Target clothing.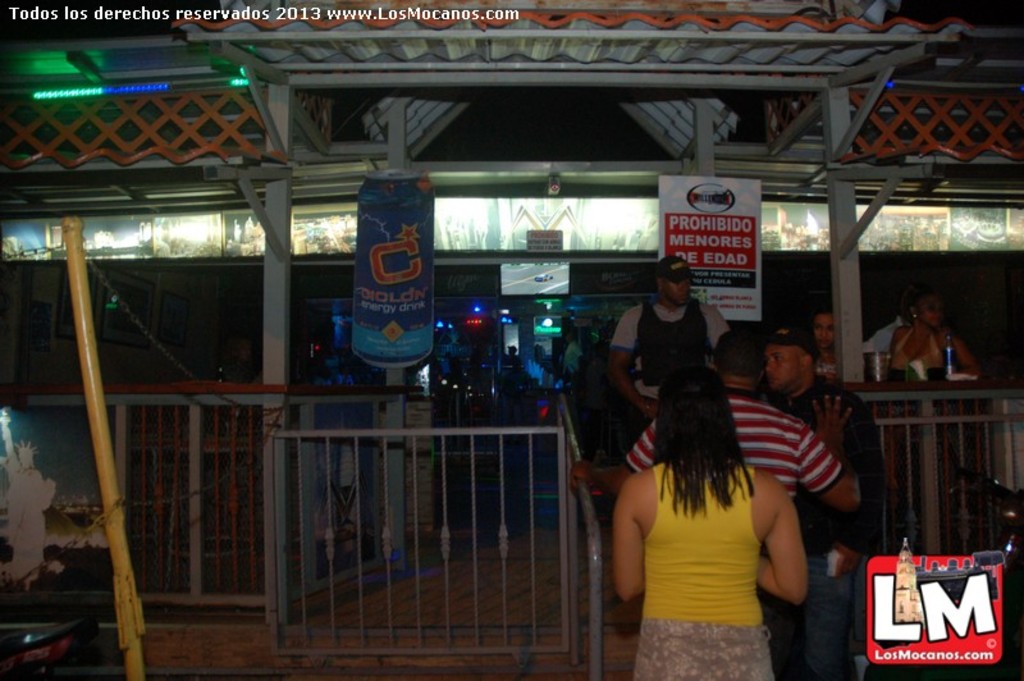
Target region: box(774, 376, 892, 680).
